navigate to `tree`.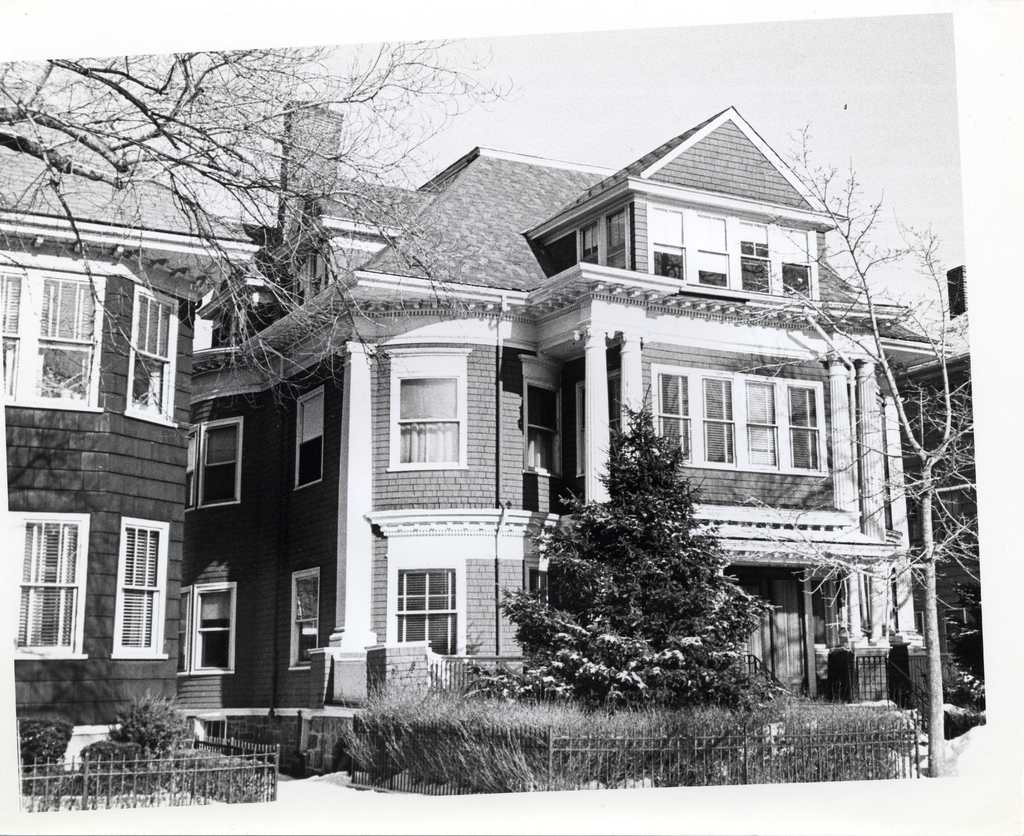
Navigation target: 744 117 979 787.
